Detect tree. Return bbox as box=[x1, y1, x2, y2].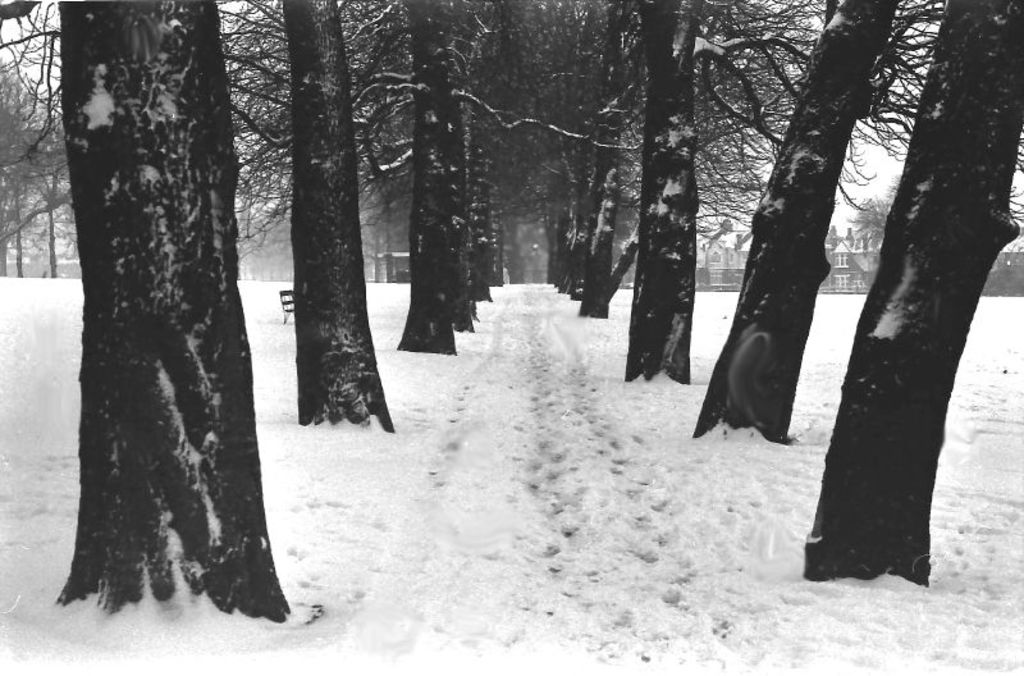
box=[557, 0, 846, 315].
